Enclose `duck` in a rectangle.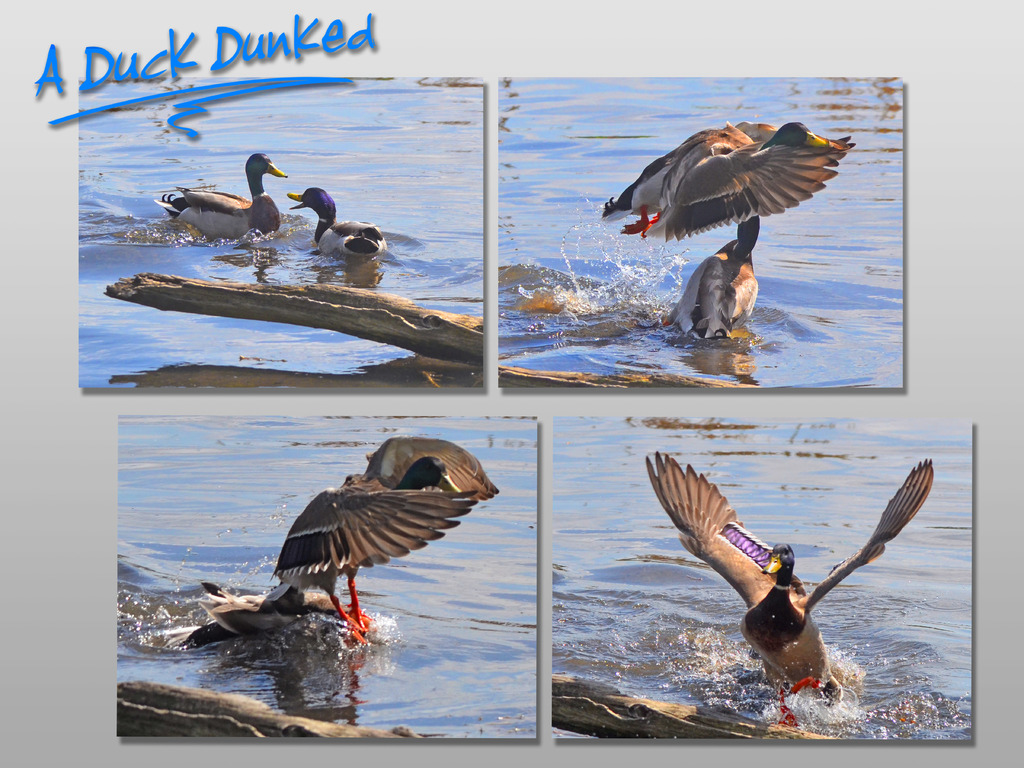
BBox(602, 114, 856, 252).
